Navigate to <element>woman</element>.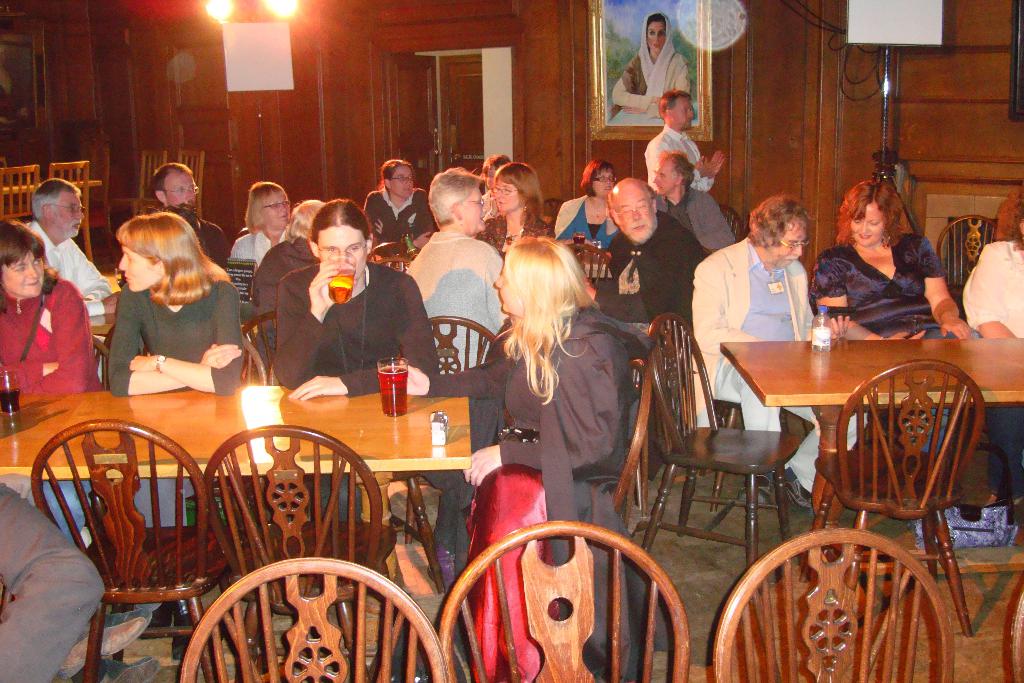
Navigation target: BBox(473, 160, 563, 267).
